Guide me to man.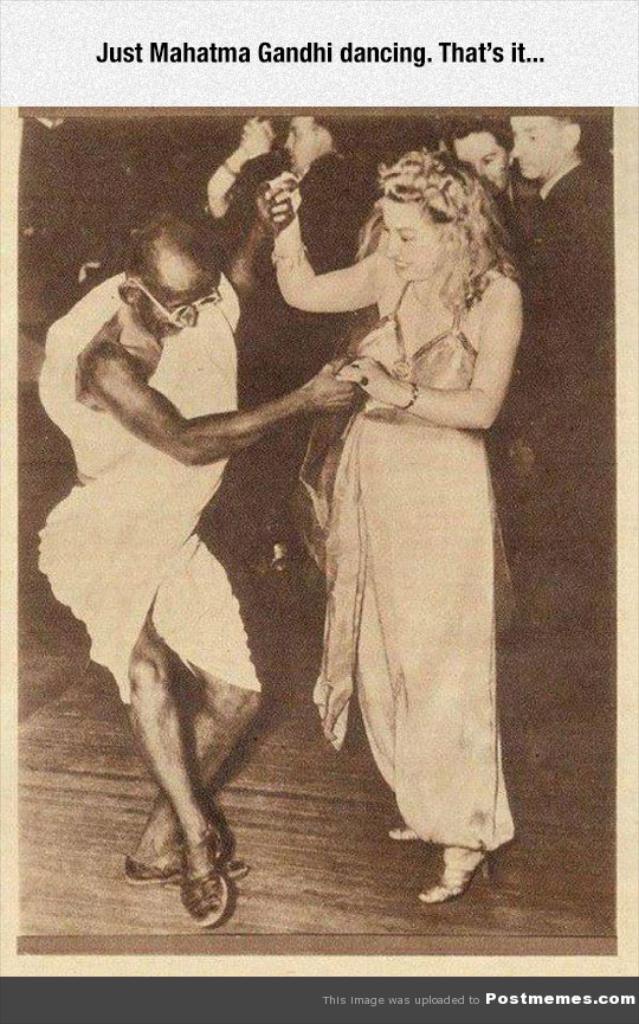
Guidance: pyautogui.locateOnScreen(516, 112, 607, 243).
